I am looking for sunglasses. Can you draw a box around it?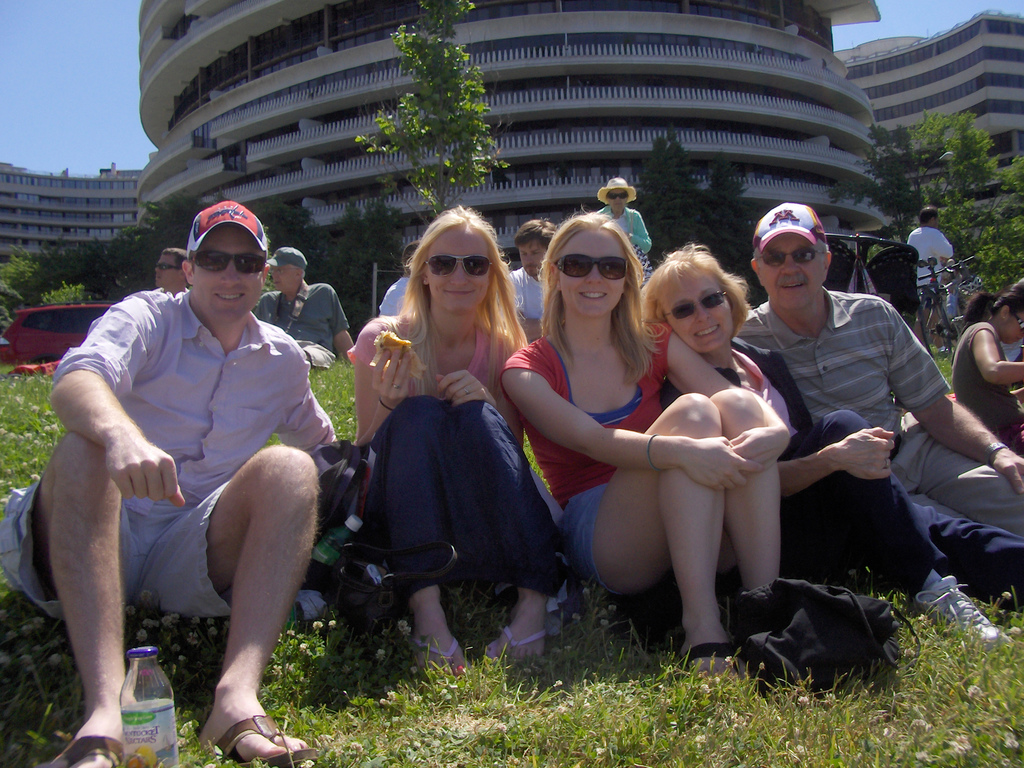
Sure, the bounding box is 427, 253, 491, 275.
